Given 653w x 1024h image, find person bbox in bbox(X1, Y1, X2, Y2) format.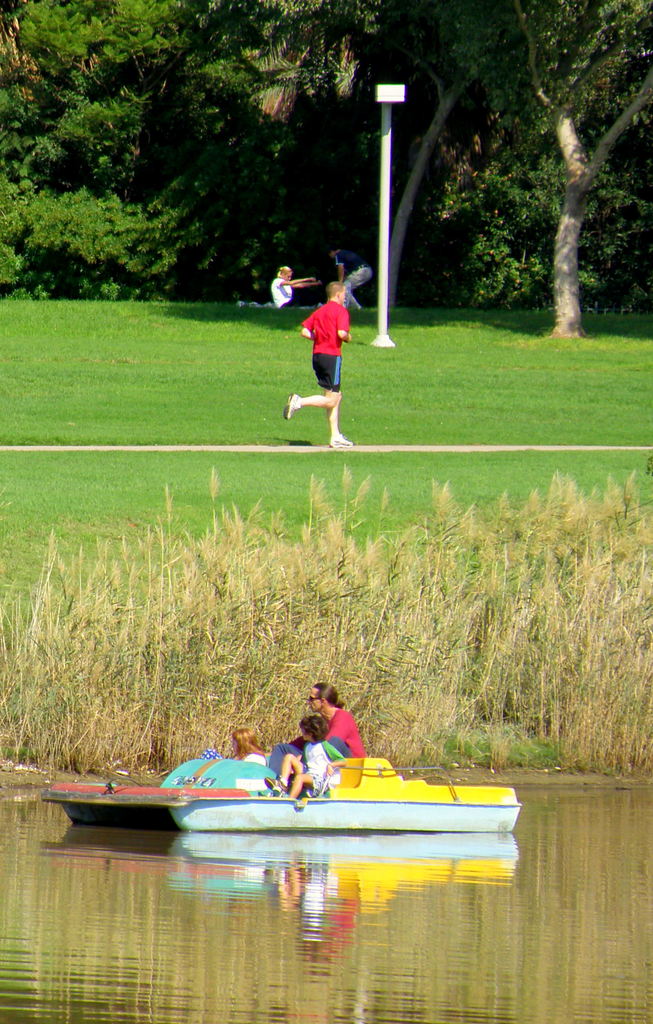
bbox(327, 250, 380, 317).
